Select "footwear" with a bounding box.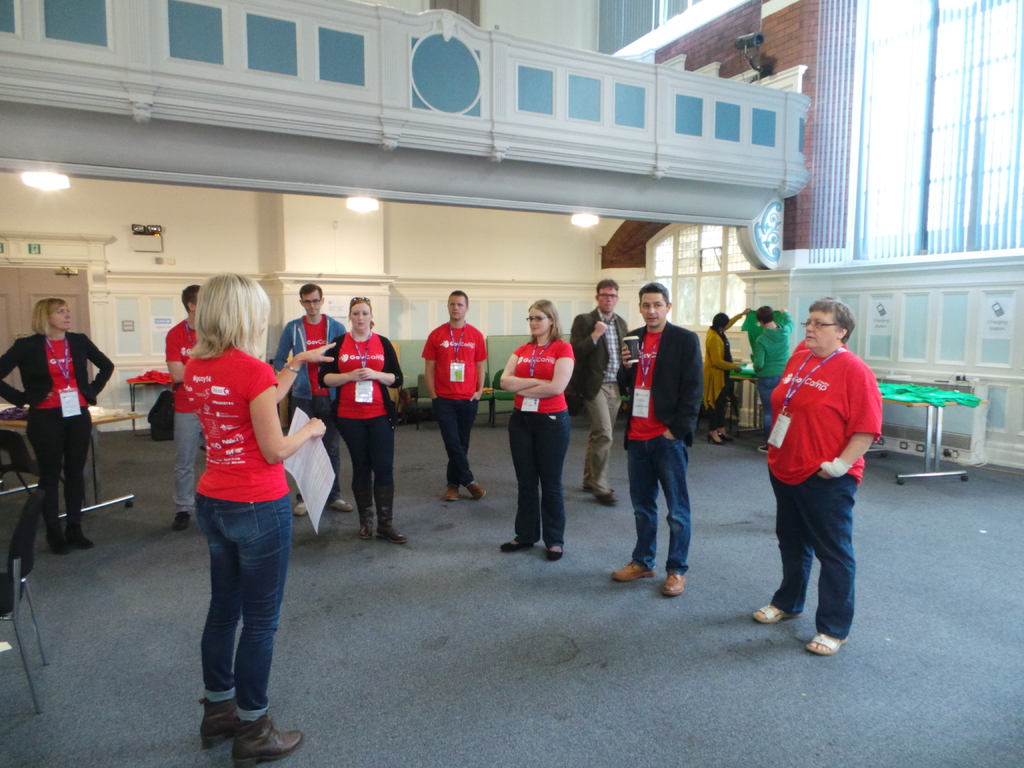
[x1=463, y1=474, x2=484, y2=495].
